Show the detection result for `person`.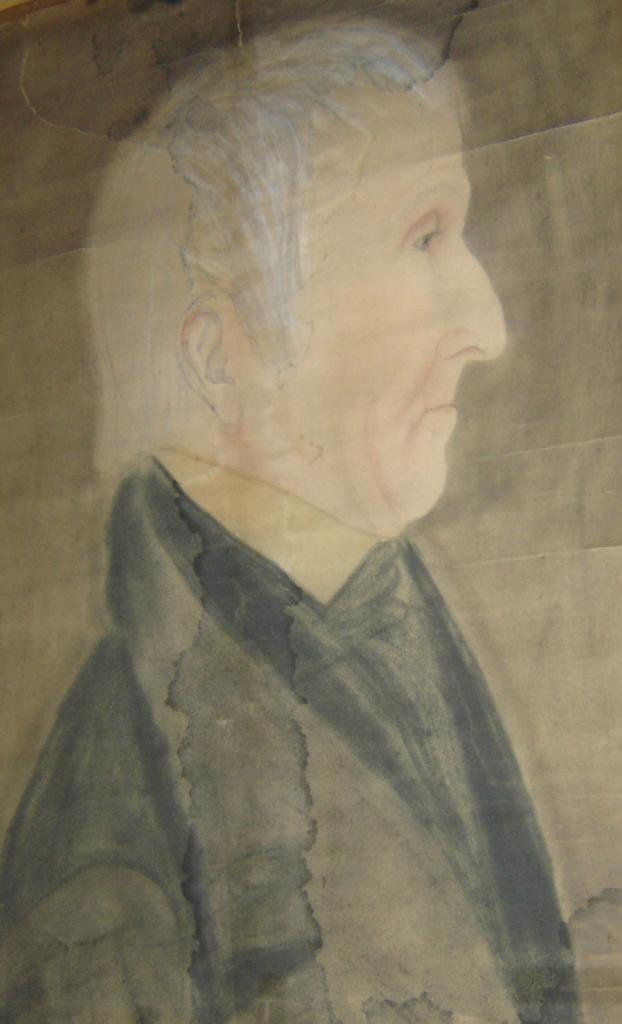
[2, 77, 588, 1008].
